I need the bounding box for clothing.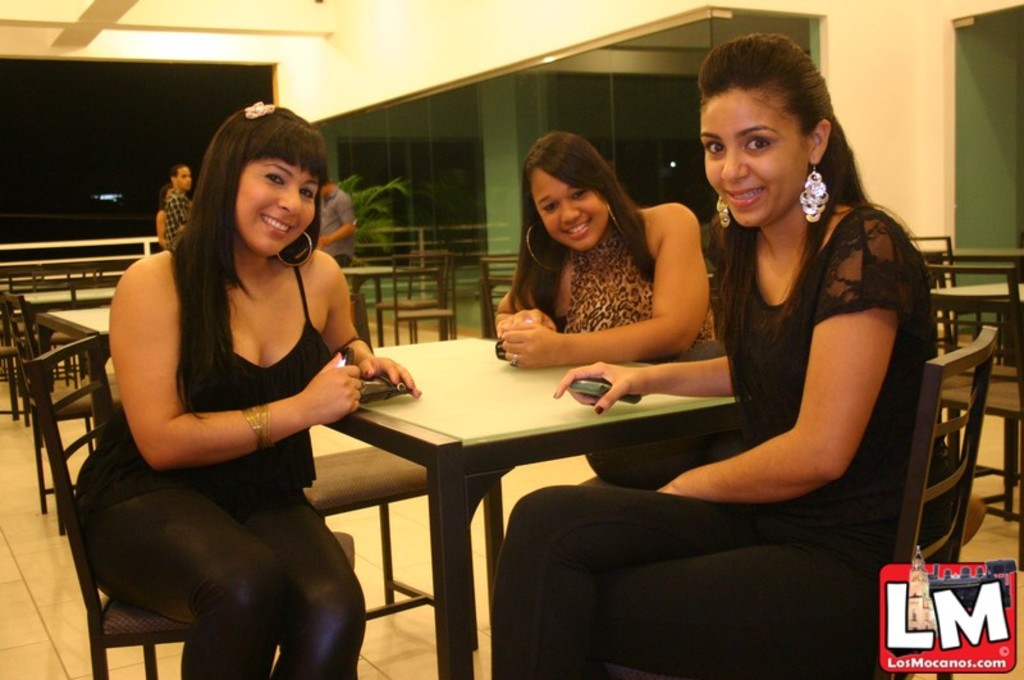
Here it is: [494,183,970,676].
